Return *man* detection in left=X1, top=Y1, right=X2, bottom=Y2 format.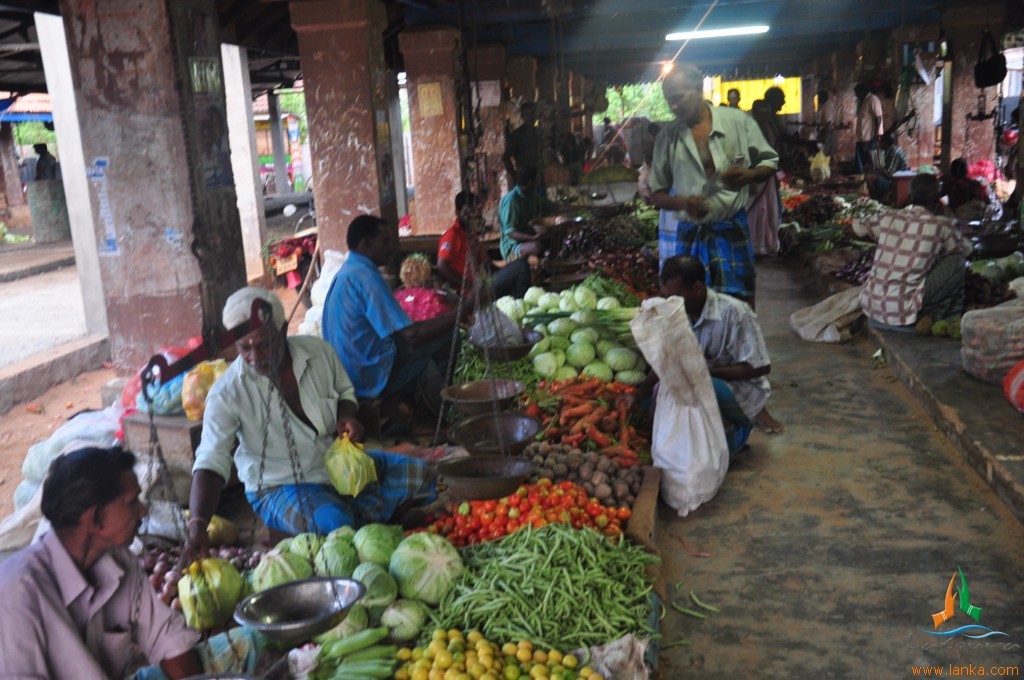
left=320, top=214, right=451, bottom=422.
